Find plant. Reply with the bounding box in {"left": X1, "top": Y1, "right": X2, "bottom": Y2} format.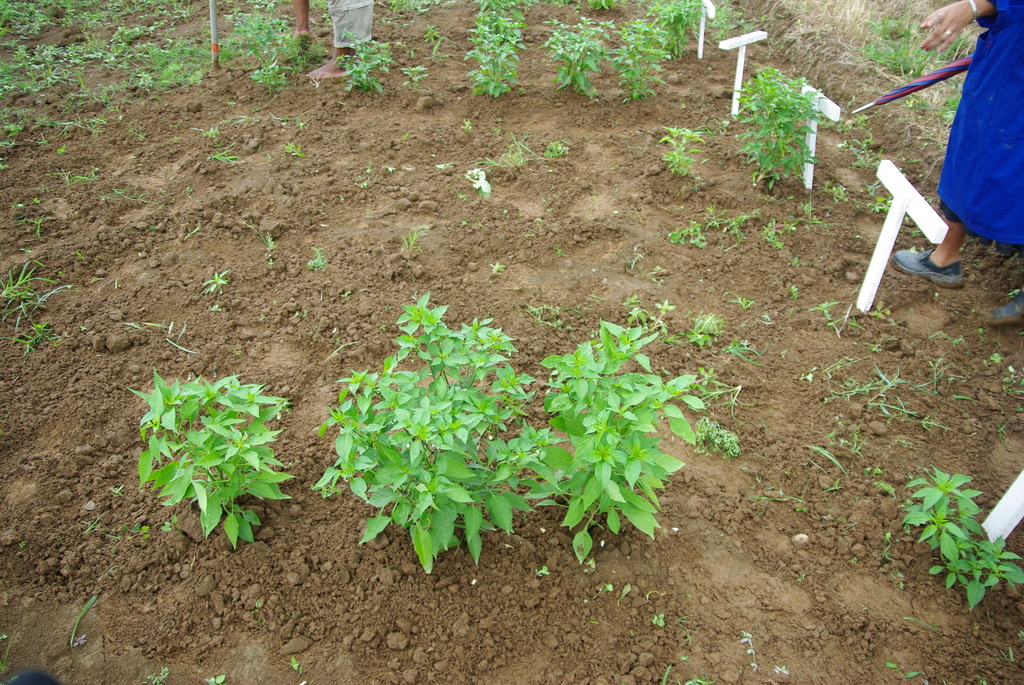
{"left": 1000, "top": 424, "right": 1013, "bottom": 438}.
